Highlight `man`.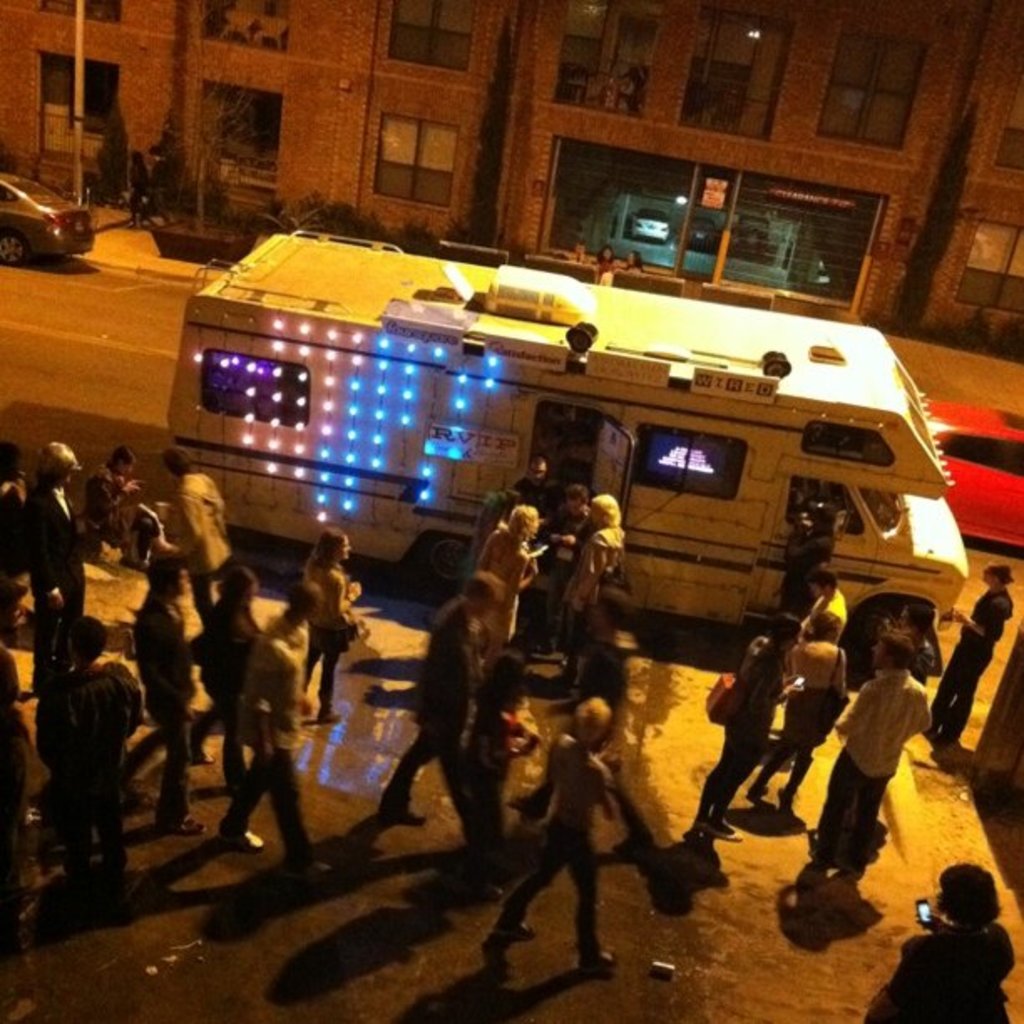
Highlighted region: crop(209, 577, 320, 875).
